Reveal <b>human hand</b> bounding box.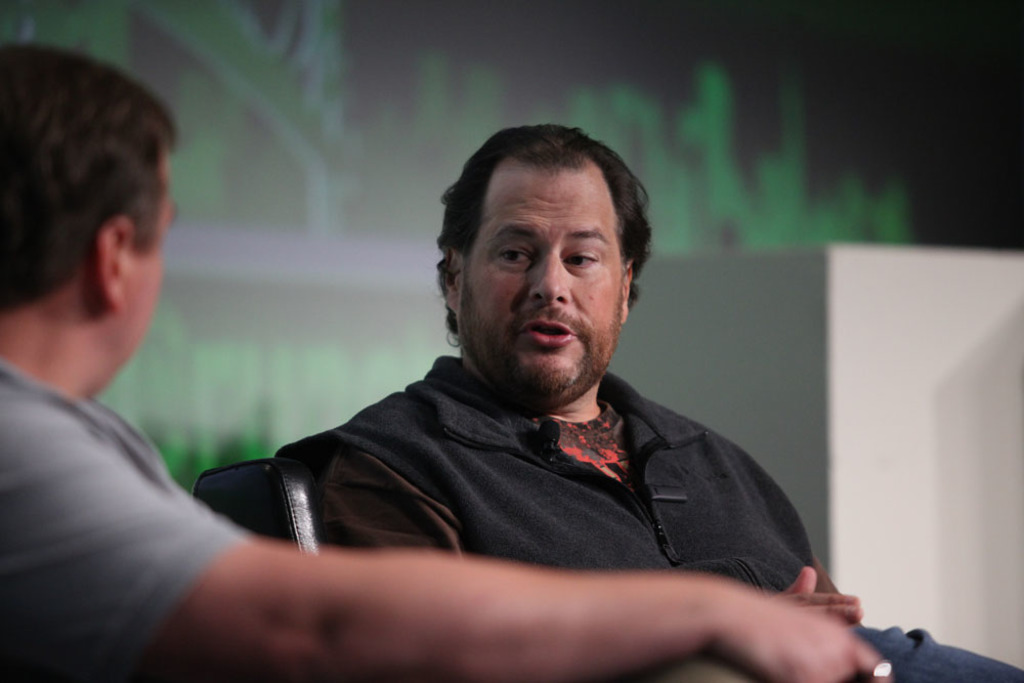
Revealed: (x1=779, y1=564, x2=864, y2=627).
